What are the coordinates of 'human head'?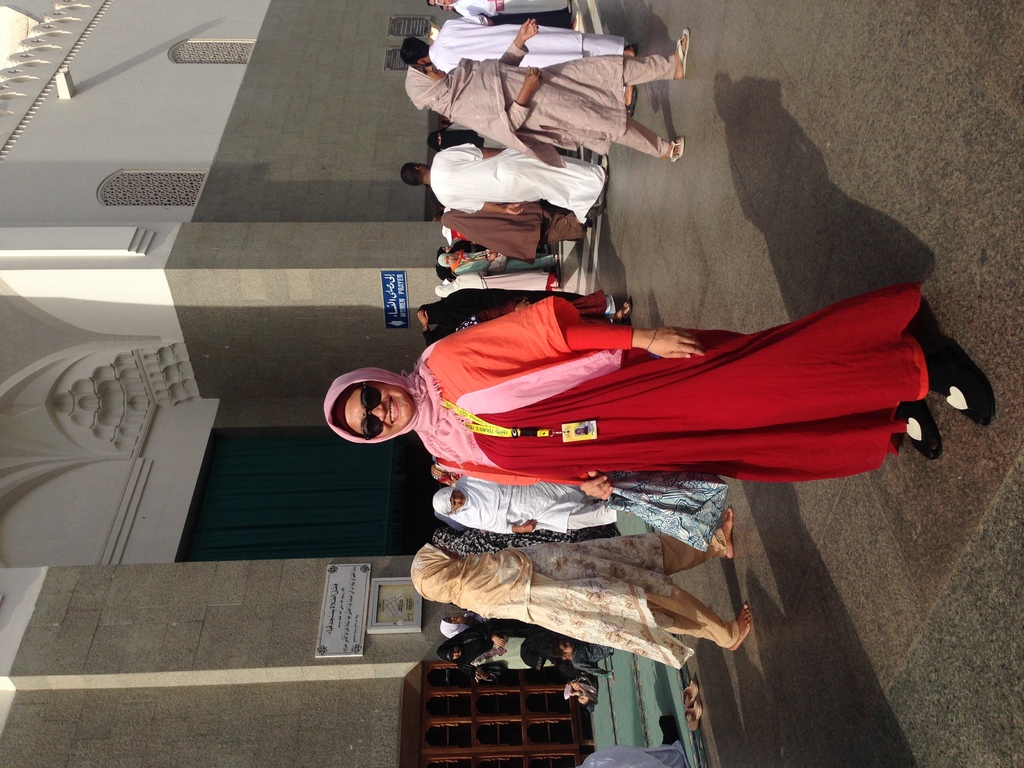
[x1=428, y1=0, x2=460, y2=13].
